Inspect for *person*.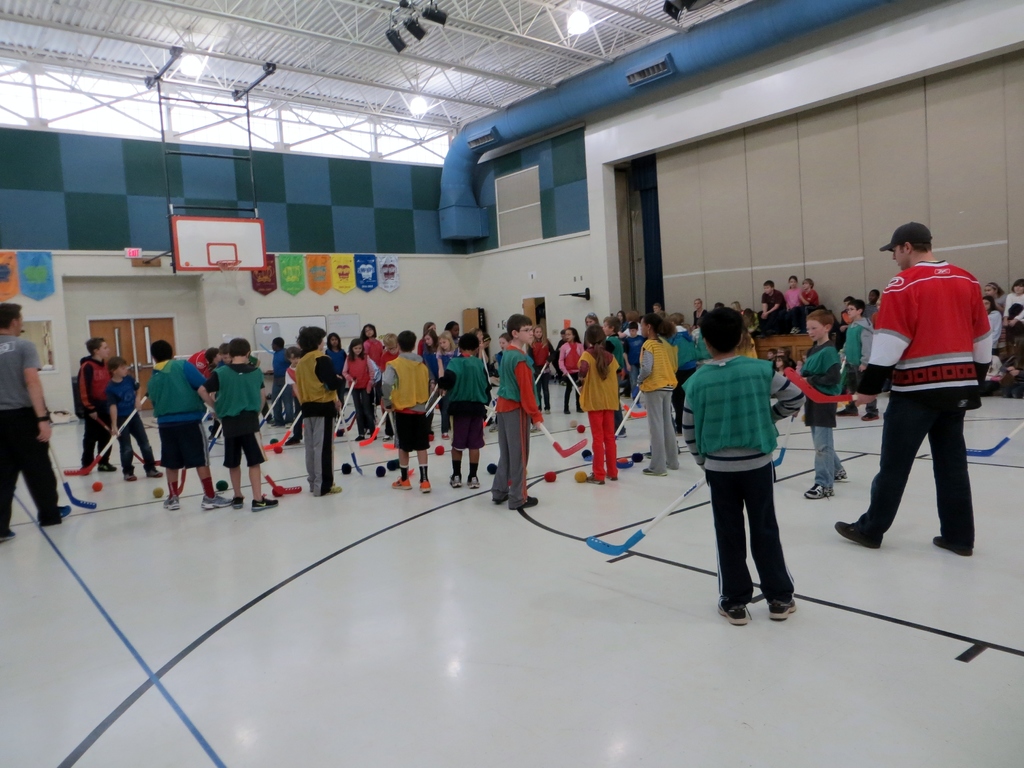
Inspection: [left=0, top=303, right=65, bottom=546].
